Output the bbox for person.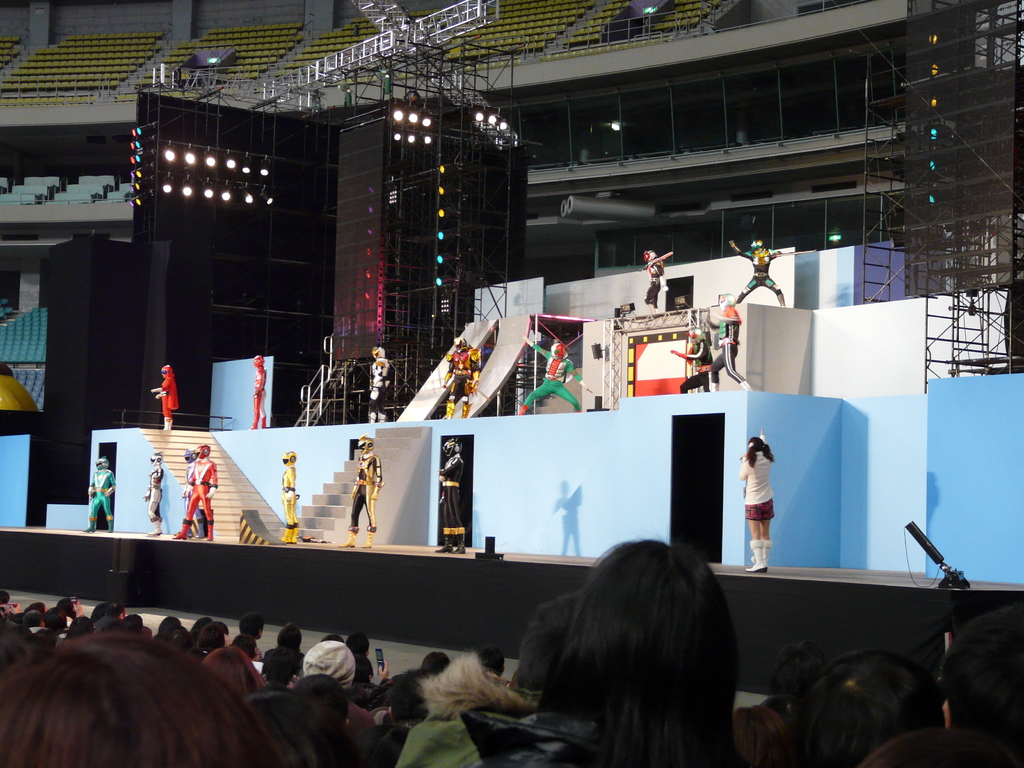
{"left": 668, "top": 326, "right": 711, "bottom": 397}.
